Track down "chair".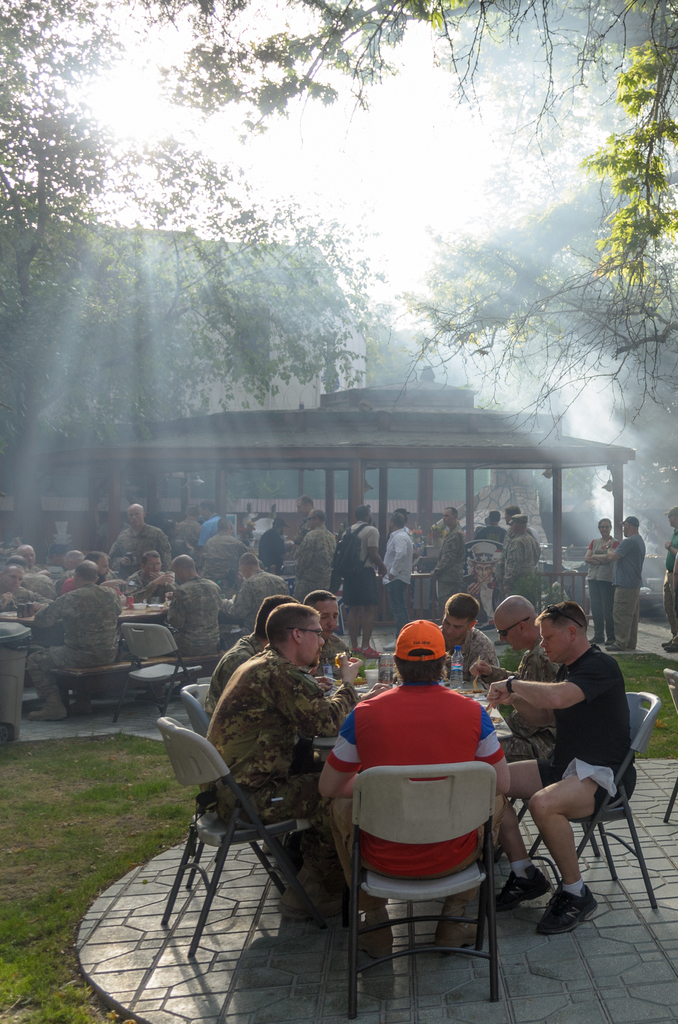
Tracked to [102, 620, 210, 711].
